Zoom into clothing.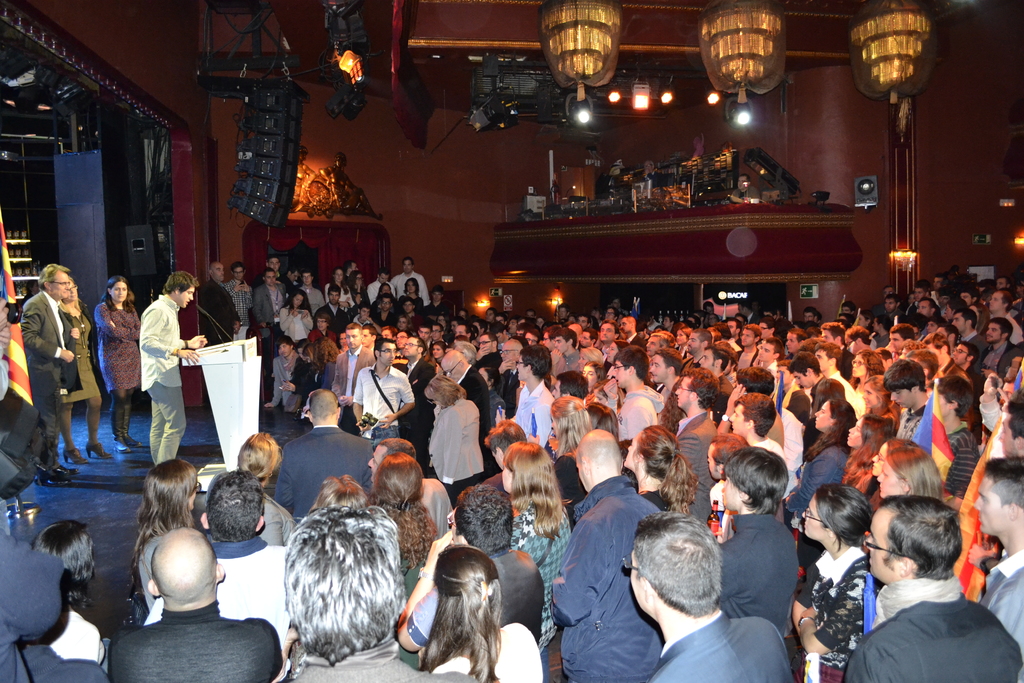
Zoom target: 510,498,577,643.
